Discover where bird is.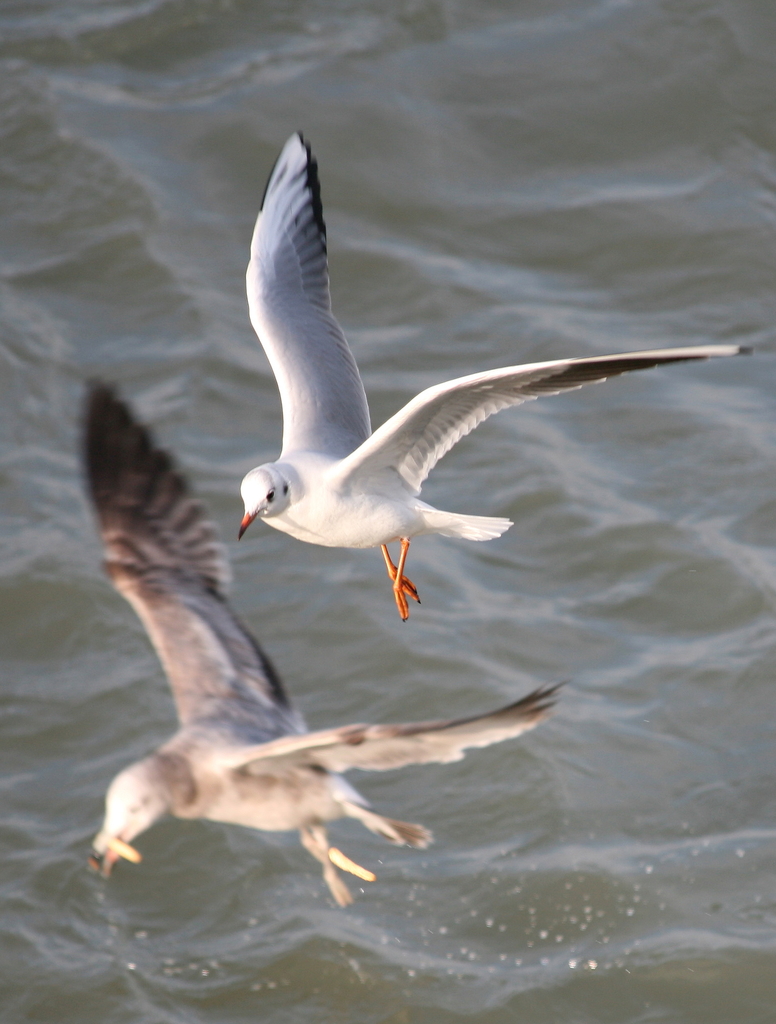
Discovered at x1=211 y1=138 x2=740 y2=620.
